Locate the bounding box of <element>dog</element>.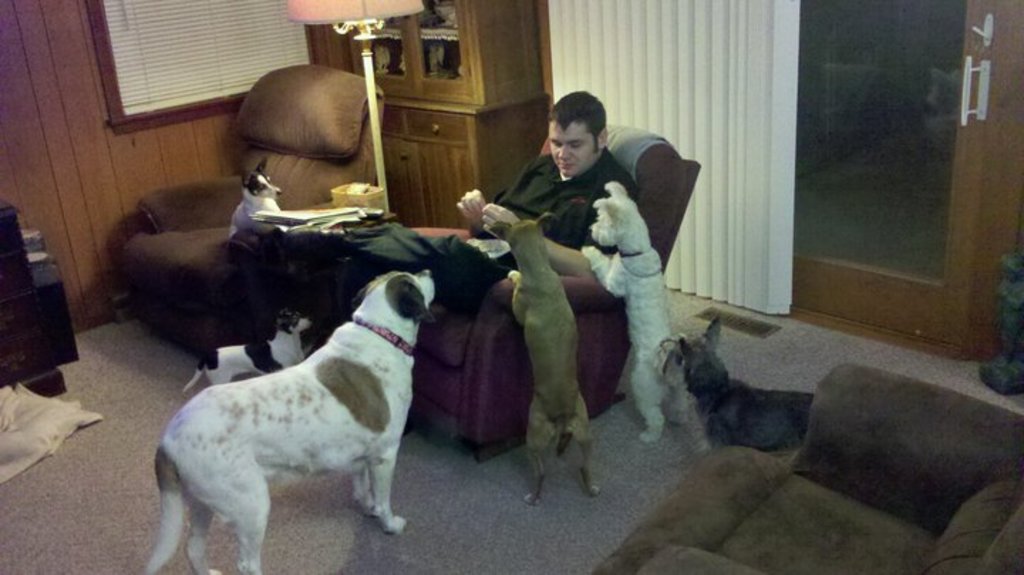
Bounding box: [x1=146, y1=270, x2=434, y2=574].
